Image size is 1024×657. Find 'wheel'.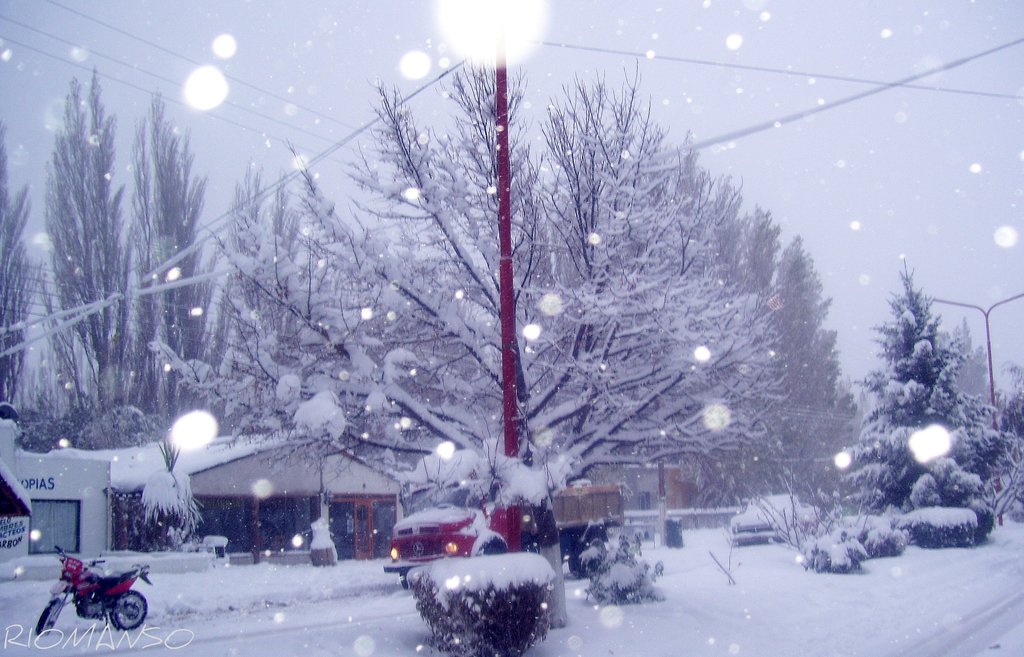
bbox(397, 570, 408, 593).
